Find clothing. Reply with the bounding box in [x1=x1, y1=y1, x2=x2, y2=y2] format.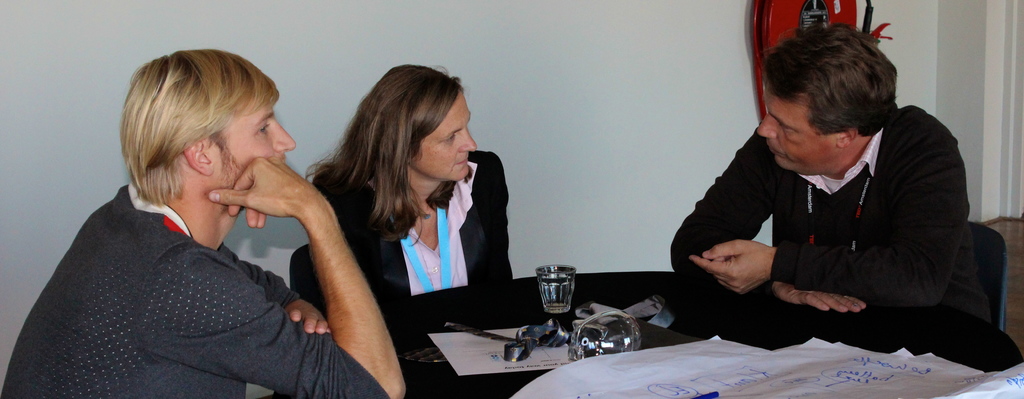
[x1=667, y1=100, x2=988, y2=325].
